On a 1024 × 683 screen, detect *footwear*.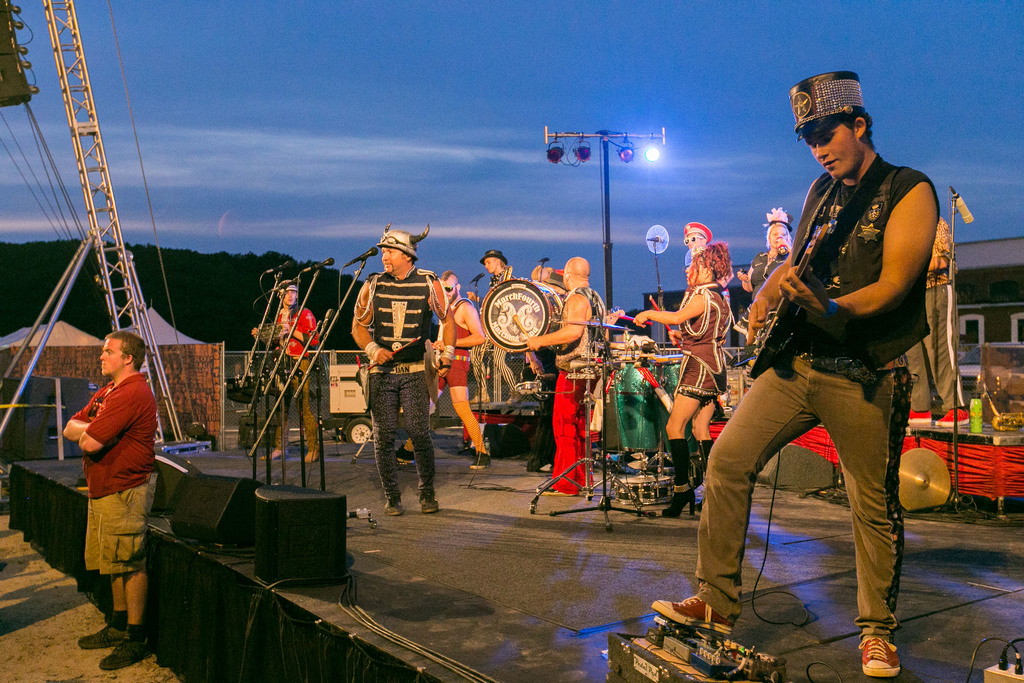
bbox(468, 450, 493, 468).
